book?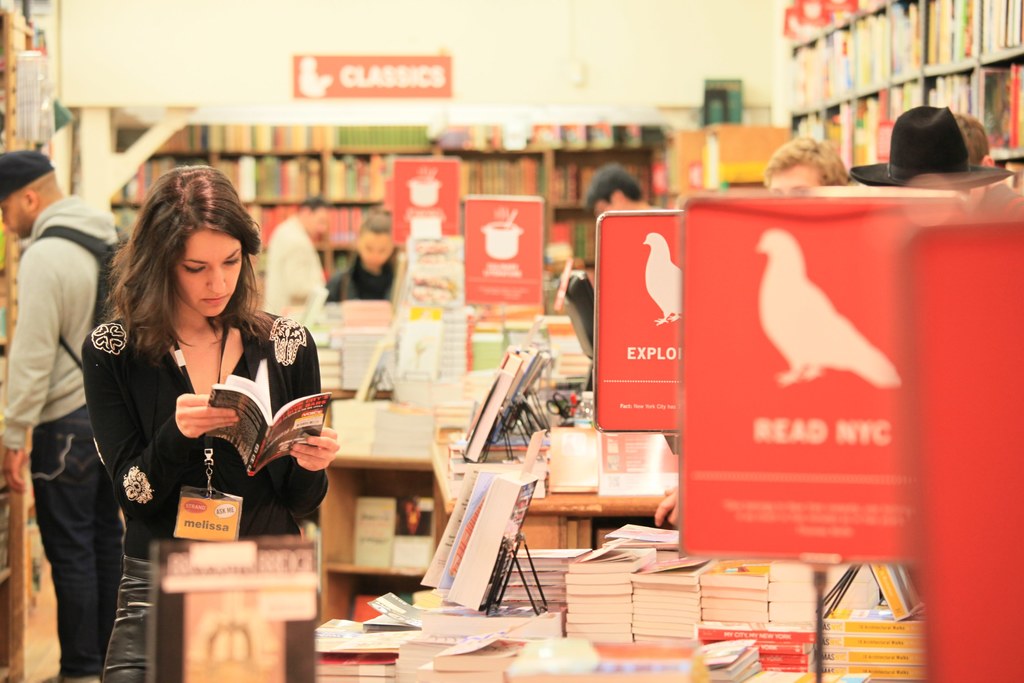
crop(198, 372, 325, 476)
